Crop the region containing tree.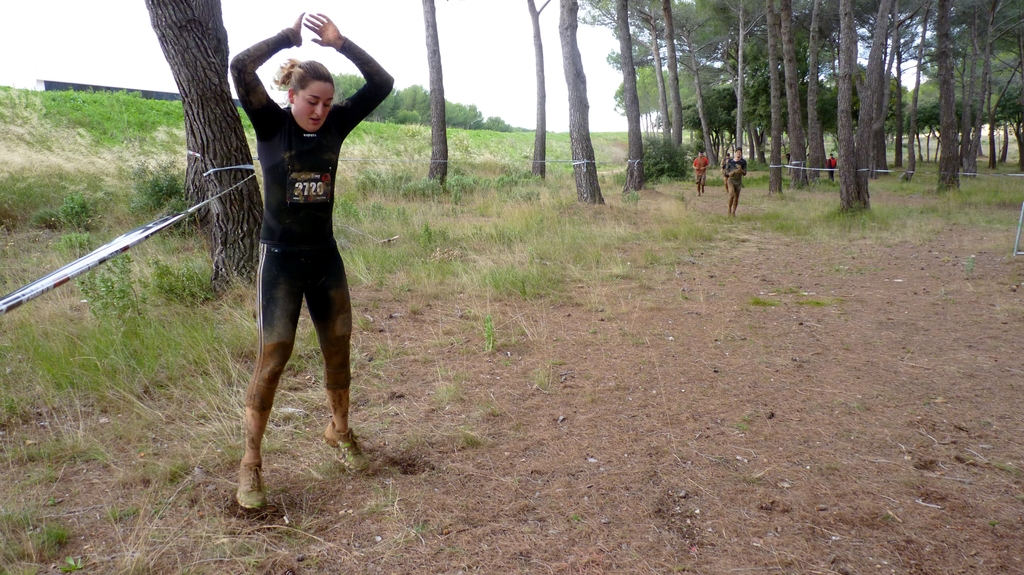
Crop region: locate(840, 0, 884, 217).
